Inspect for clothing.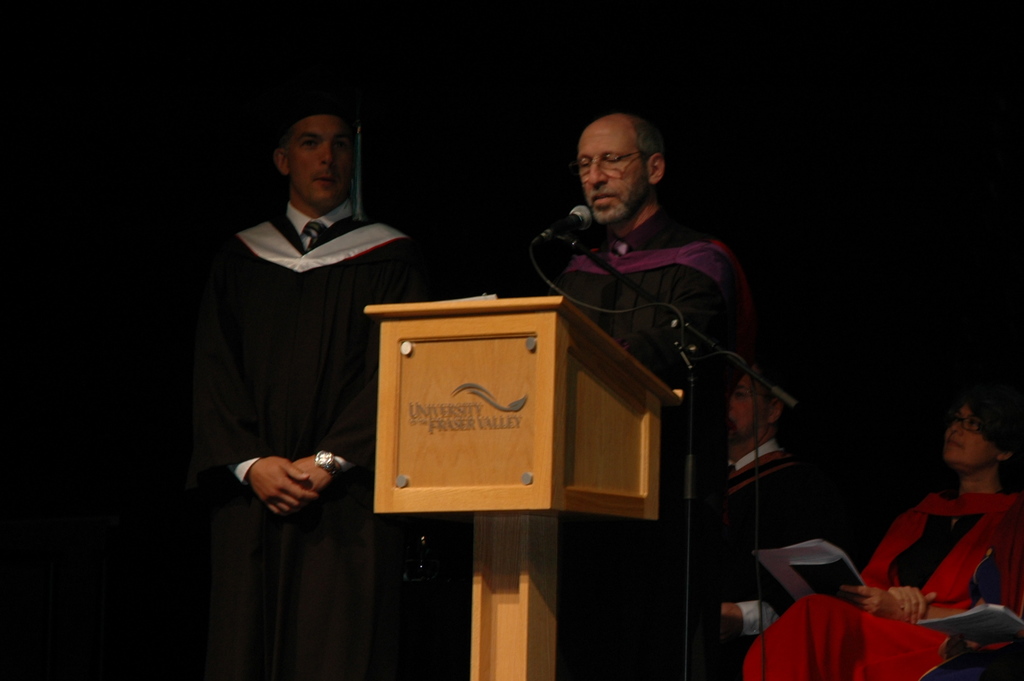
Inspection: 723 446 822 639.
